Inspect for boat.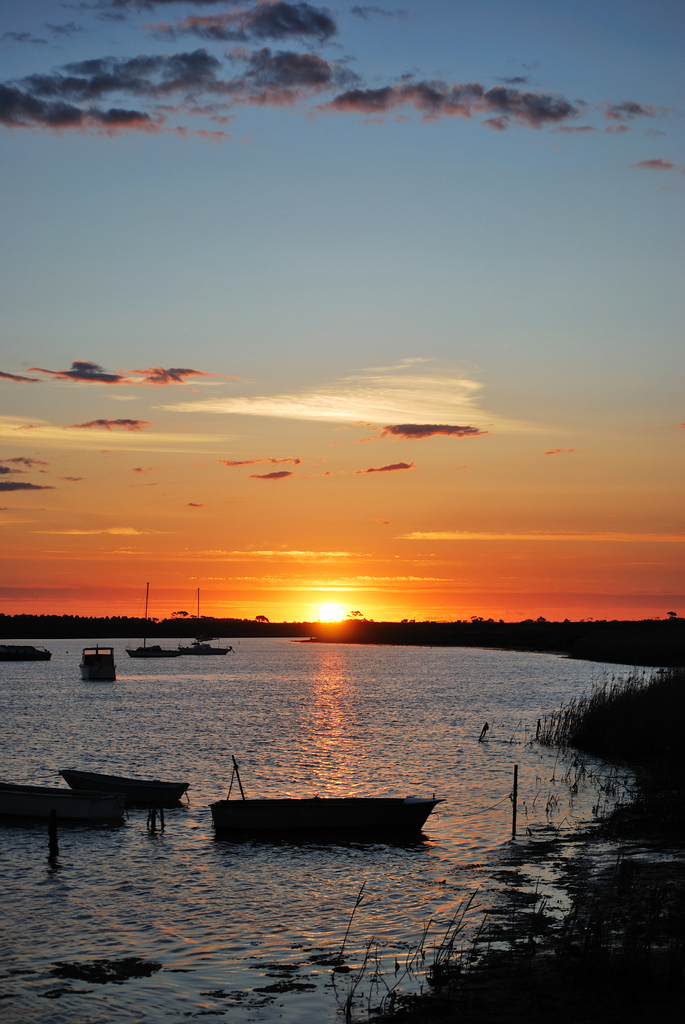
Inspection: (83,641,114,687).
